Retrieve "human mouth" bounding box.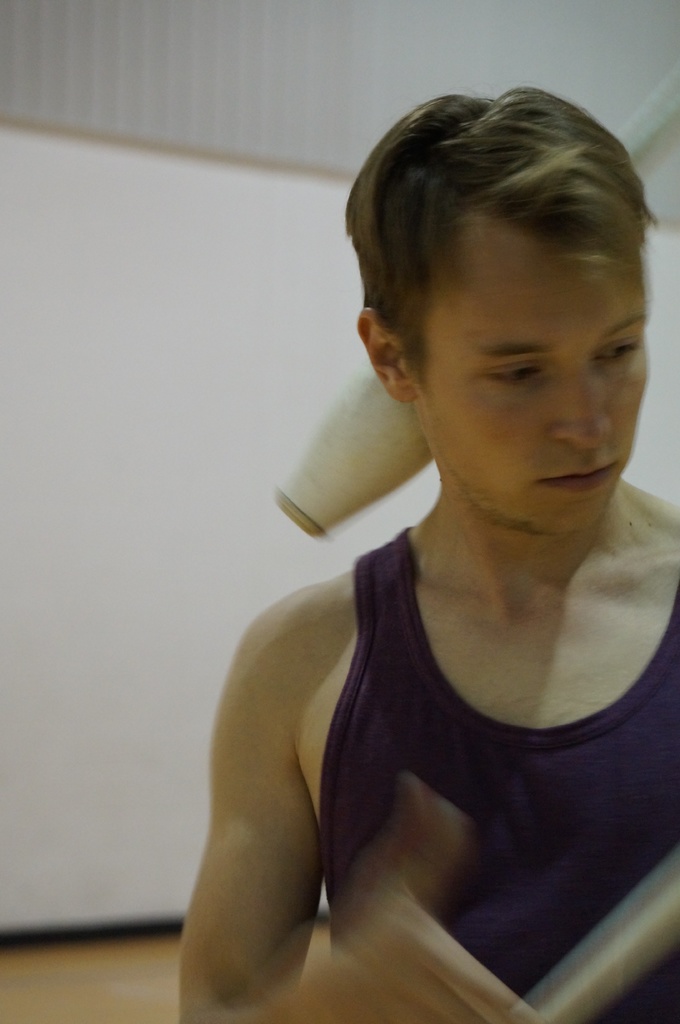
Bounding box: BBox(533, 453, 624, 500).
